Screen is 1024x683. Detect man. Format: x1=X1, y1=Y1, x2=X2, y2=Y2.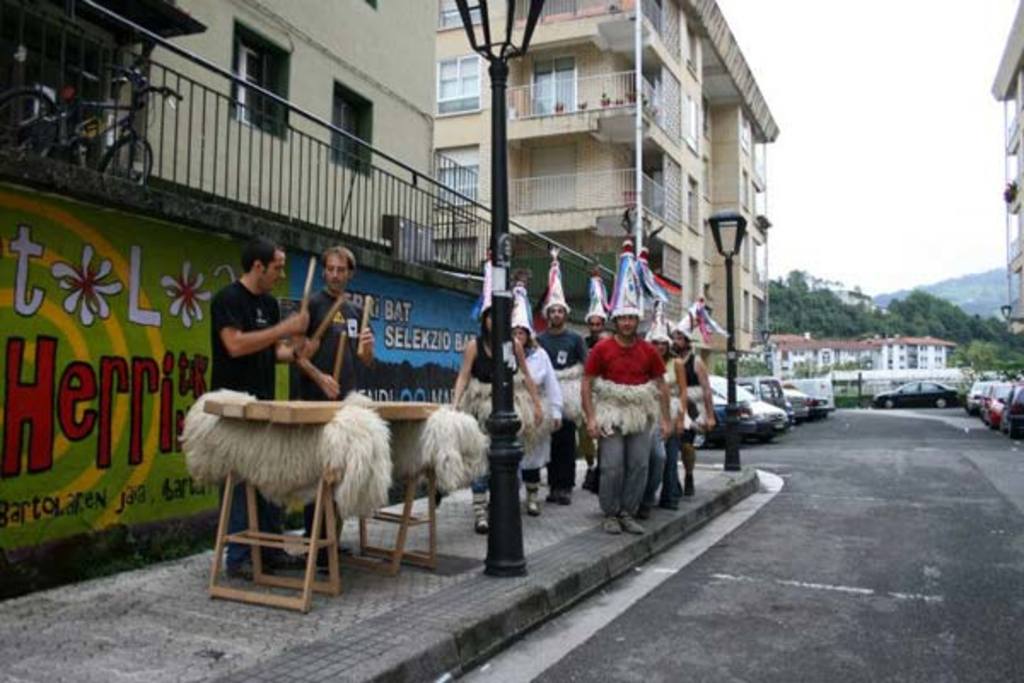
x1=534, y1=297, x2=587, y2=495.
